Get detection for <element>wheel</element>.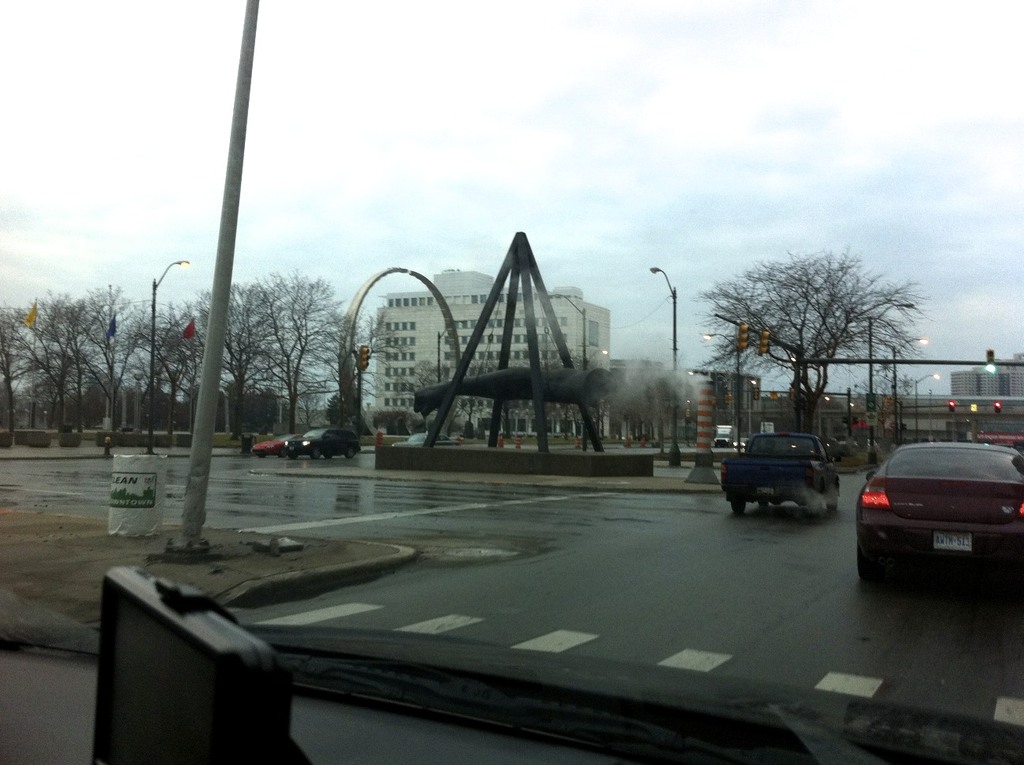
Detection: 857:537:886:586.
